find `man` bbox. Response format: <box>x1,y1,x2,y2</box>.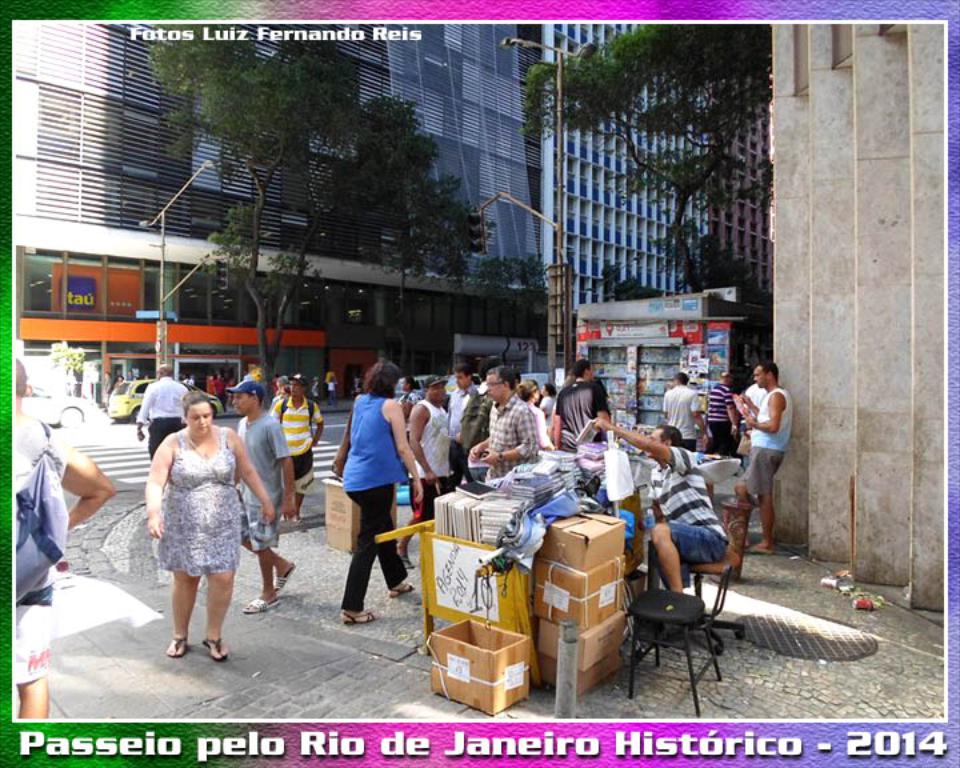
<box>447,365,481,463</box>.
